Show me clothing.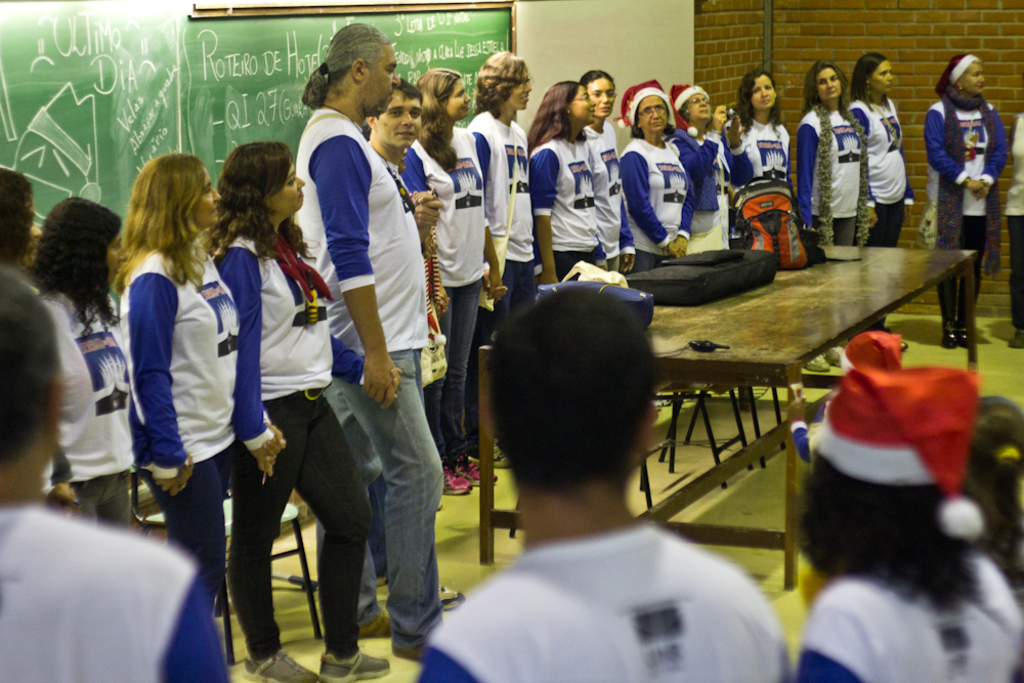
clothing is here: 720 112 801 205.
